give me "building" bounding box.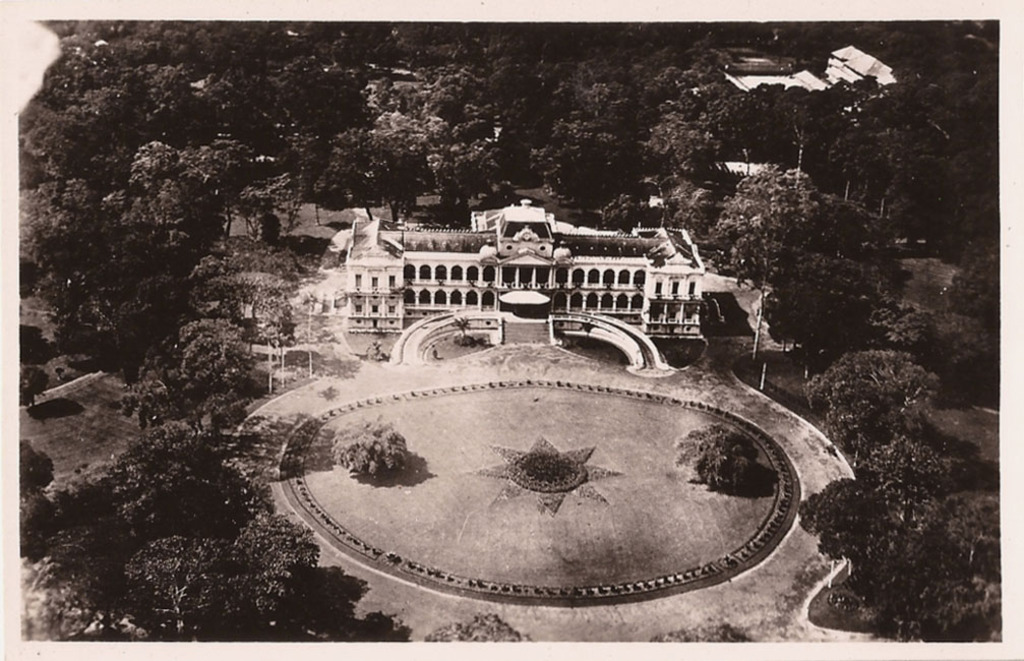
crop(329, 195, 718, 349).
